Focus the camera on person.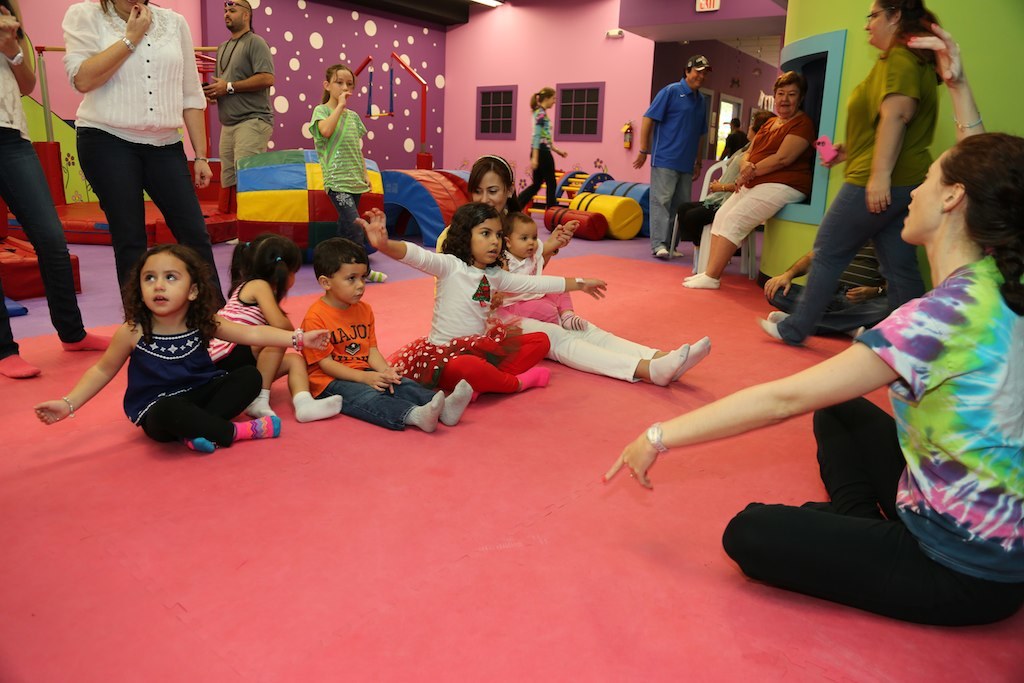
Focus region: x1=496, y1=217, x2=581, y2=335.
